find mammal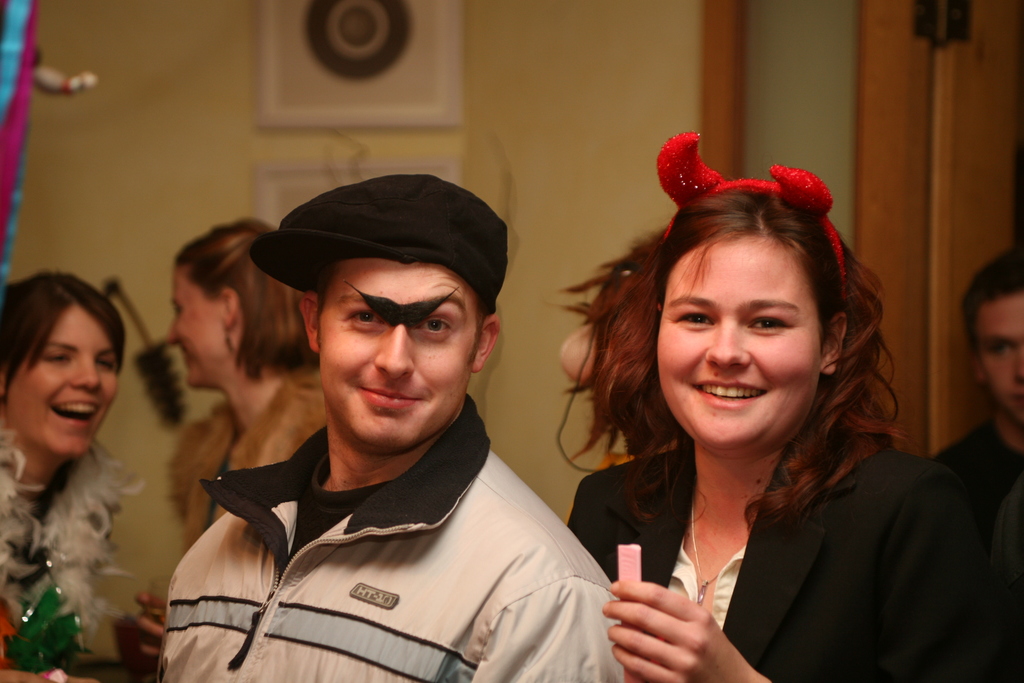
rect(918, 236, 1023, 682)
